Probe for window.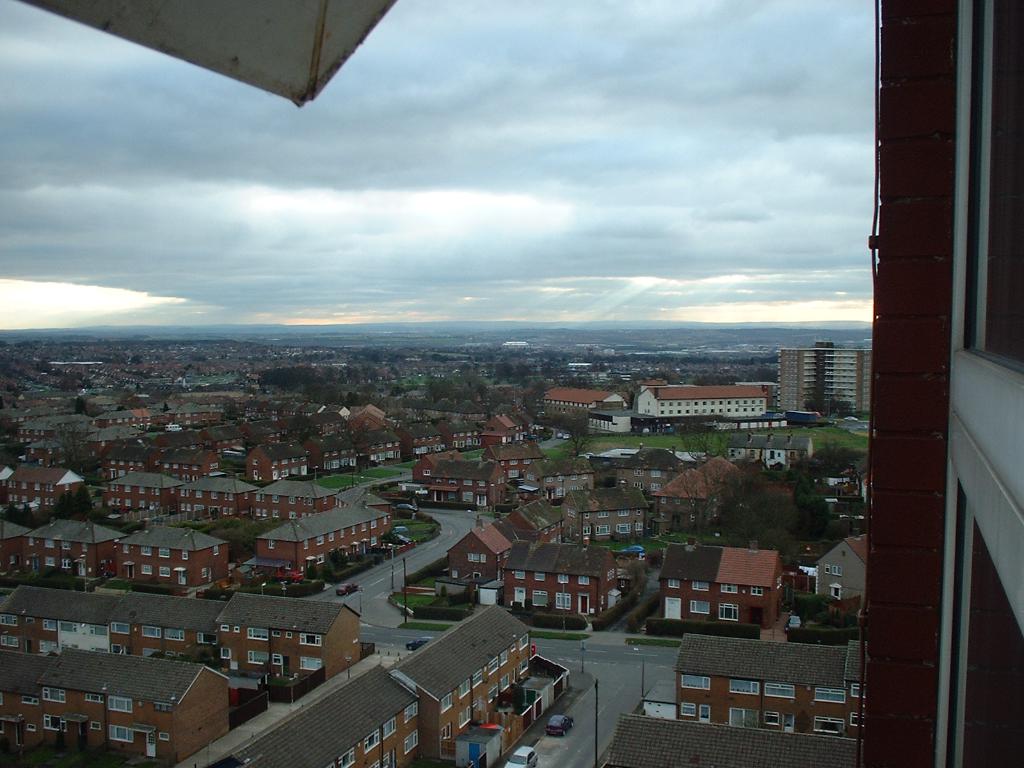
Probe result: region(669, 579, 678, 589).
